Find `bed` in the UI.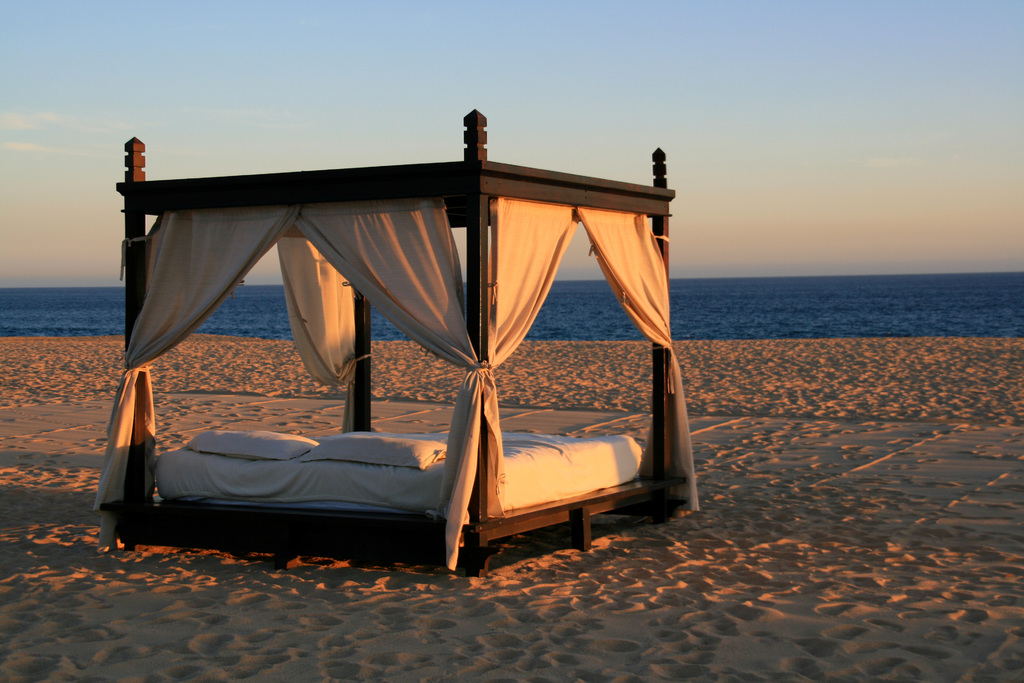
UI element at <region>61, 103, 710, 638</region>.
